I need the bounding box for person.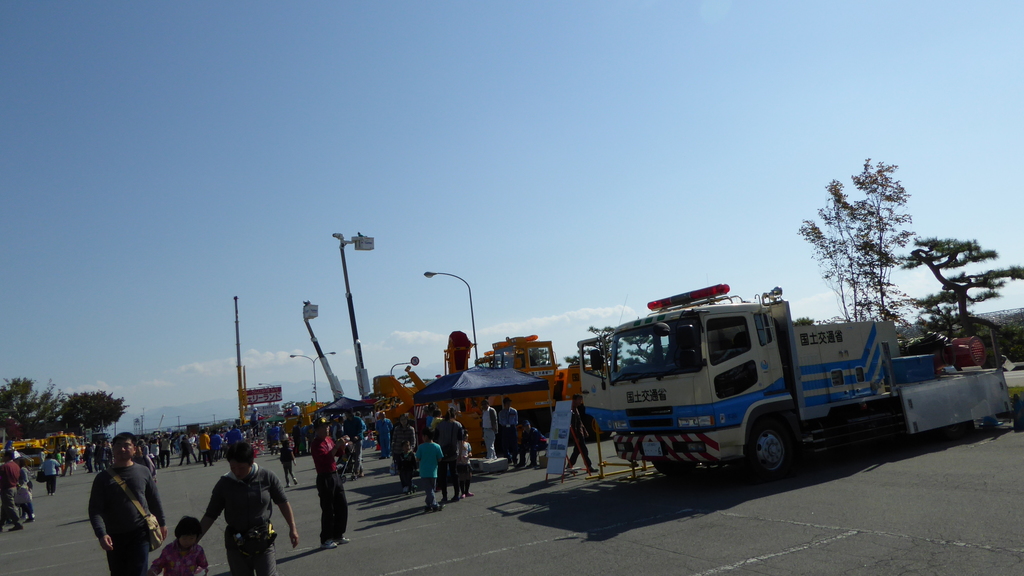
Here it is: <box>277,446,300,493</box>.
